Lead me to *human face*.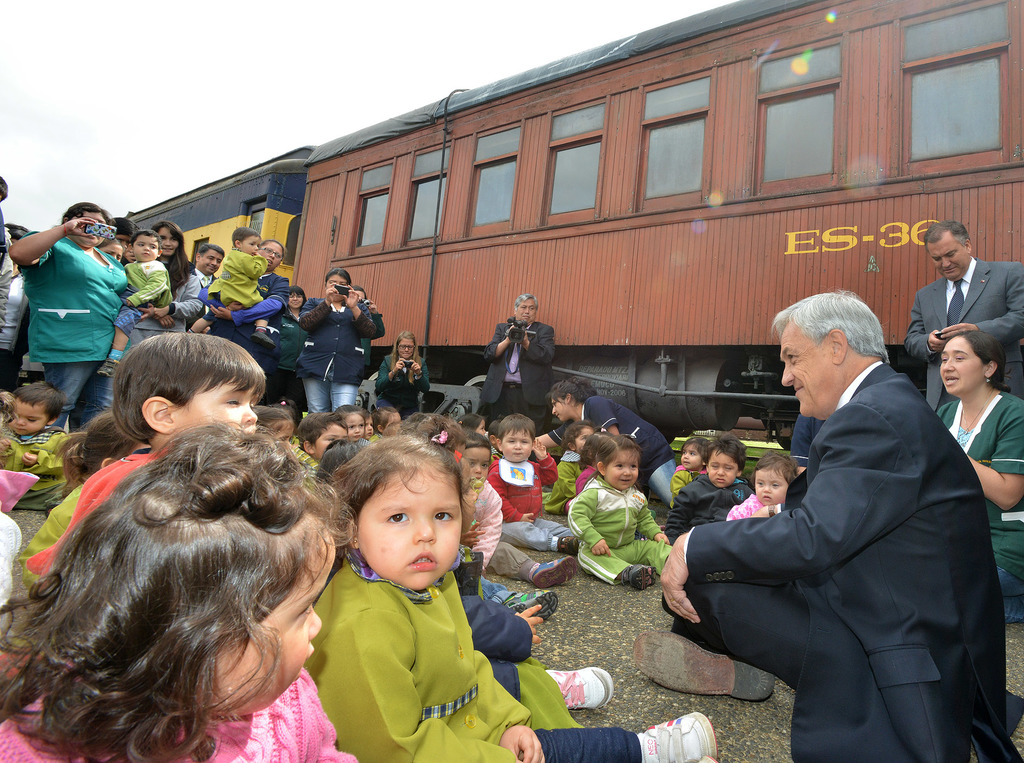
Lead to pyautogui.locateOnScreen(707, 449, 739, 487).
